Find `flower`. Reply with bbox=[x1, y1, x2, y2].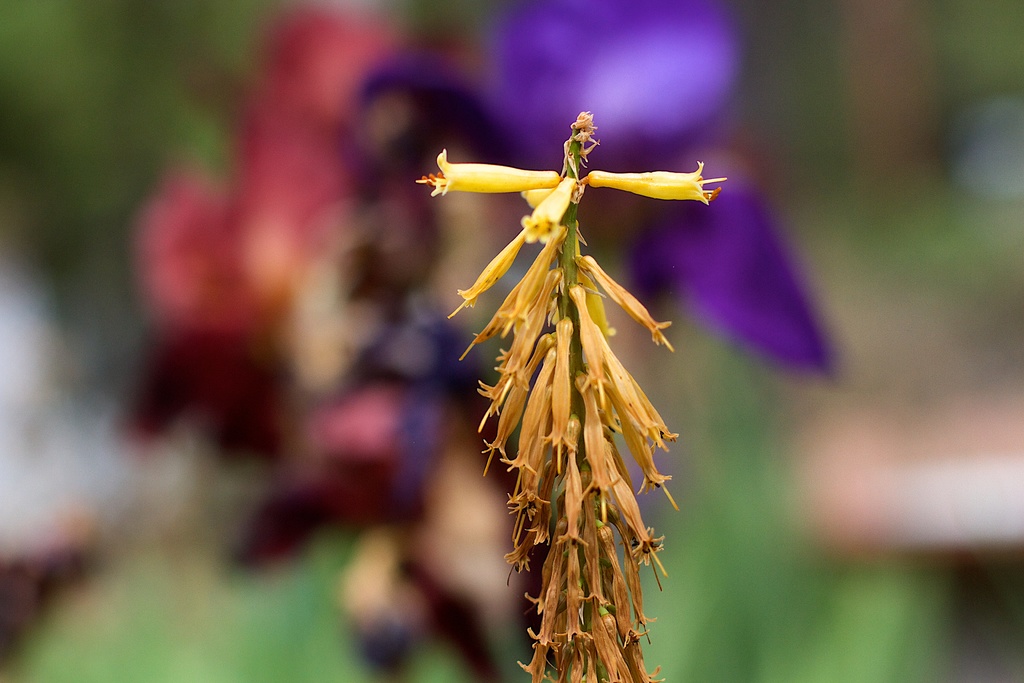
bbox=[588, 159, 727, 208].
